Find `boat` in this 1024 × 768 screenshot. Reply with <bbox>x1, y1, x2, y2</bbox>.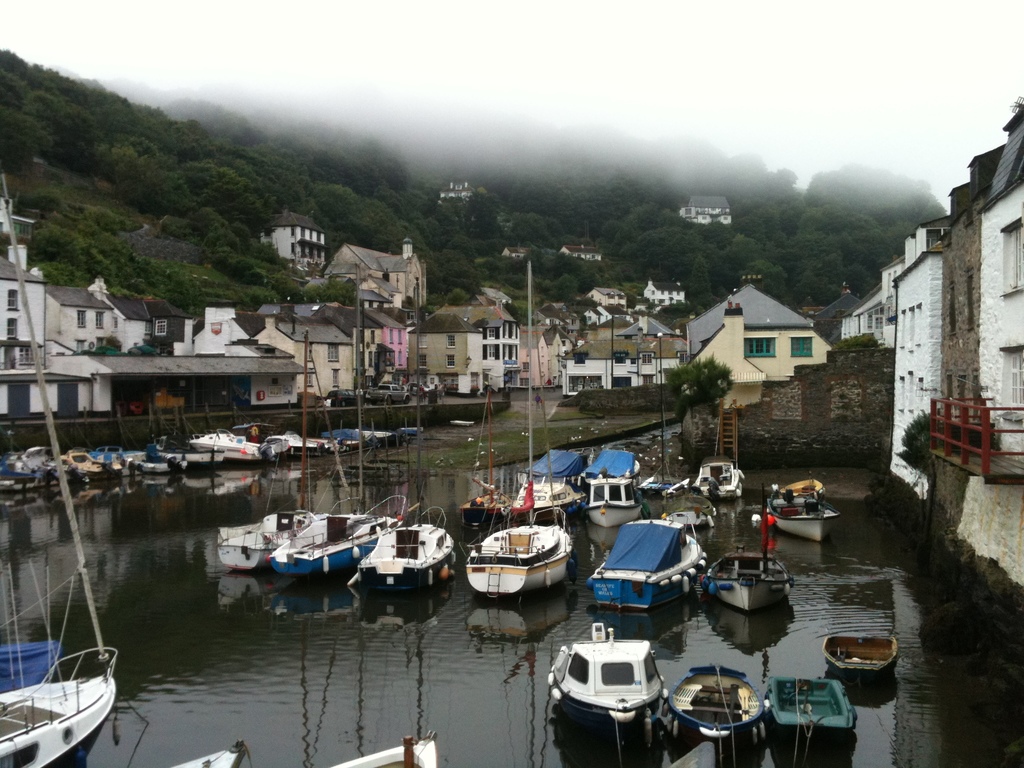
<bbox>506, 436, 583, 515</bbox>.
